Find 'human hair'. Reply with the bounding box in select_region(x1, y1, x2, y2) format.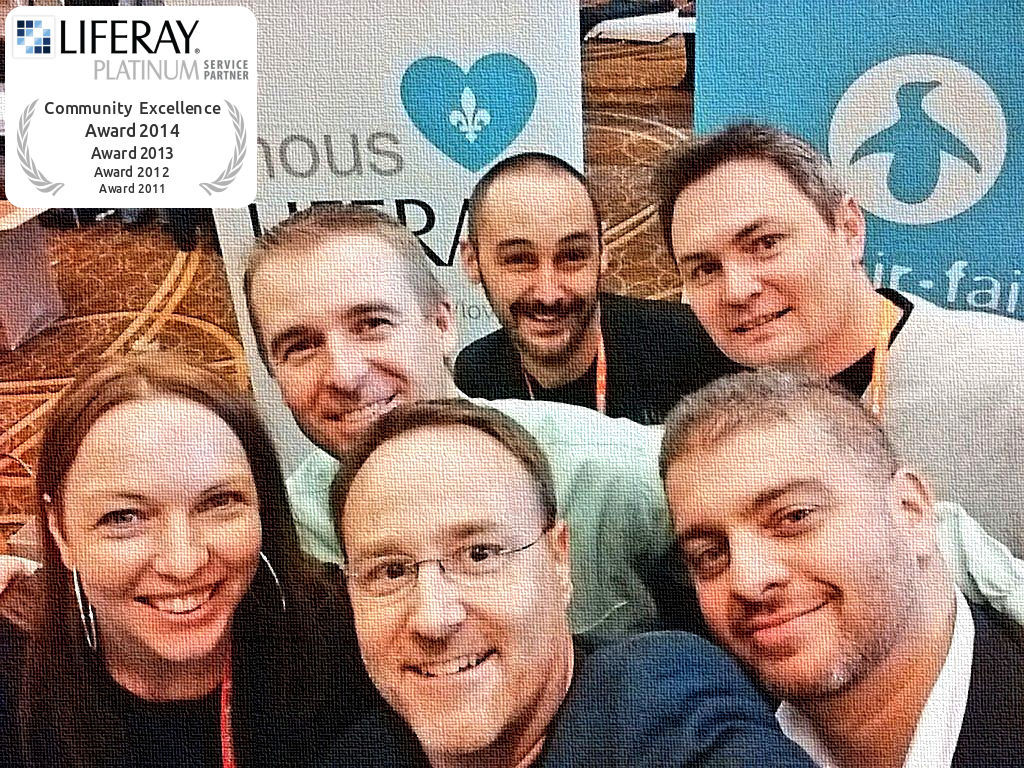
select_region(336, 397, 555, 544).
